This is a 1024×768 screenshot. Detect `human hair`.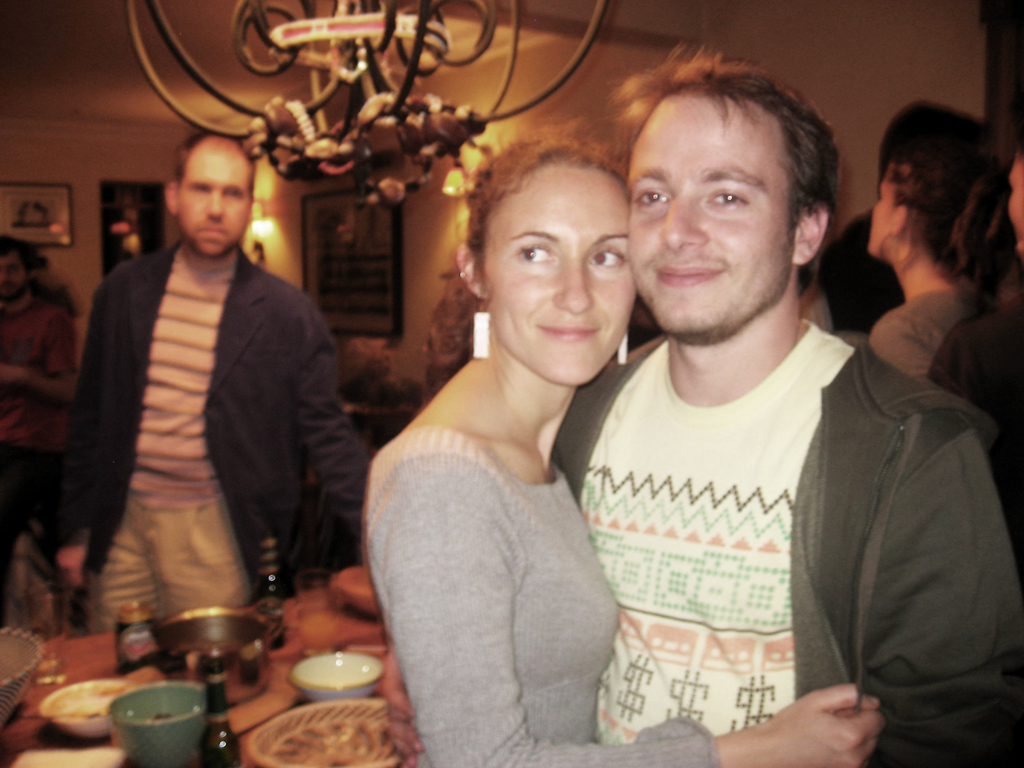
<region>884, 159, 1021, 316</region>.
